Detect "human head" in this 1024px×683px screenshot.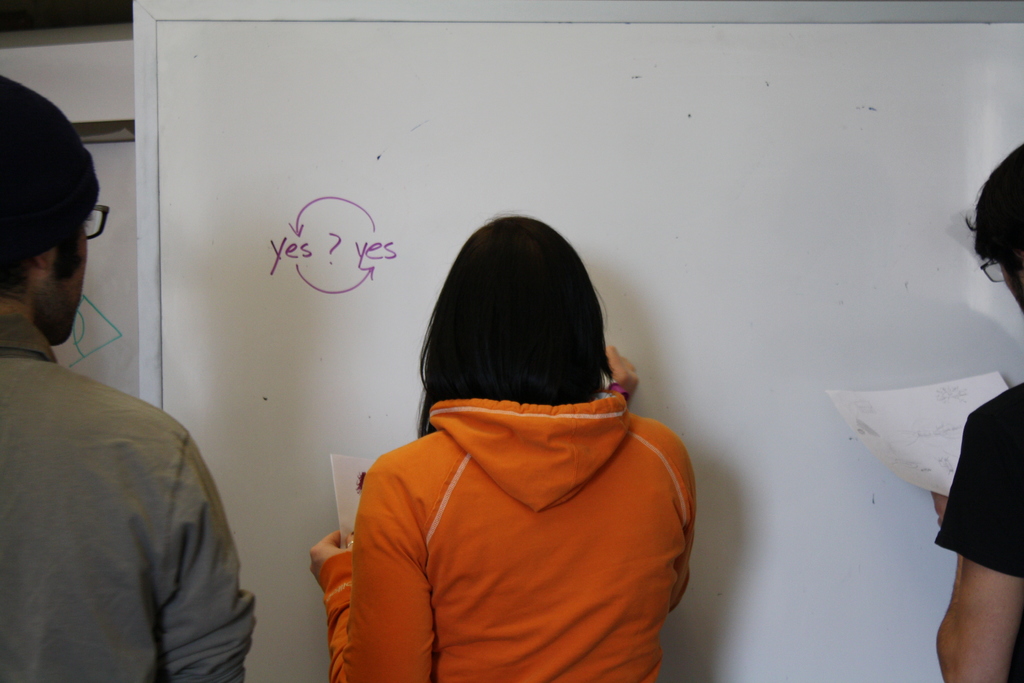
Detection: [x1=975, y1=145, x2=1023, y2=311].
